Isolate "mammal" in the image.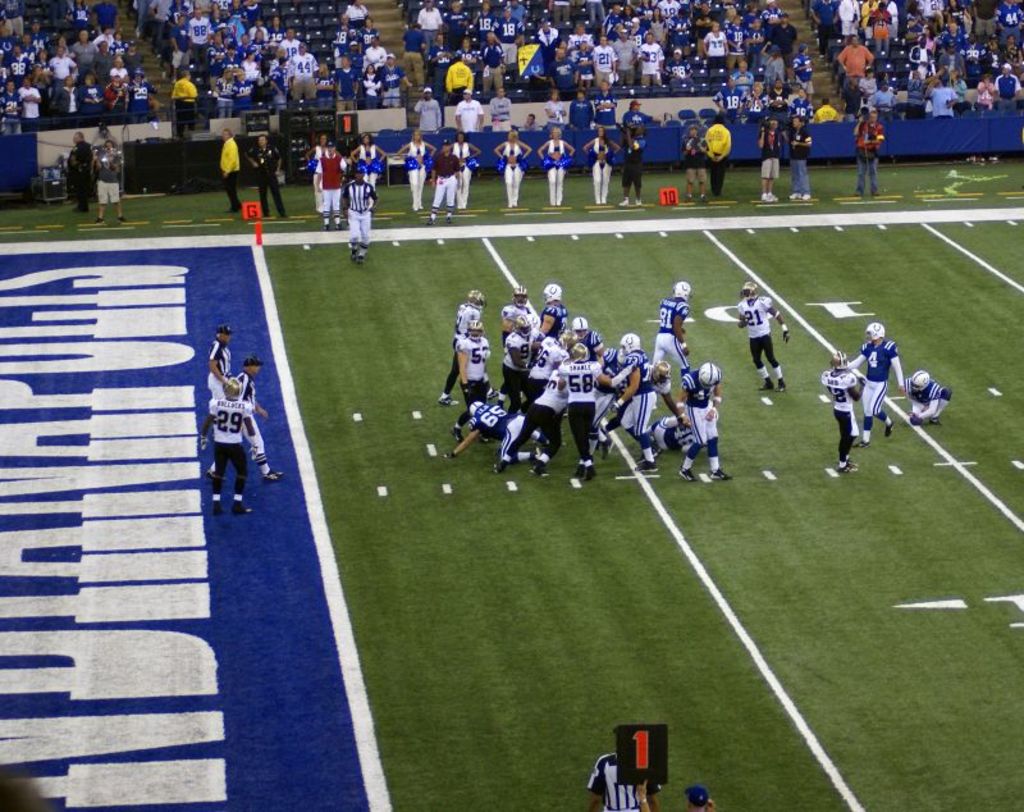
Isolated region: (605,361,685,437).
